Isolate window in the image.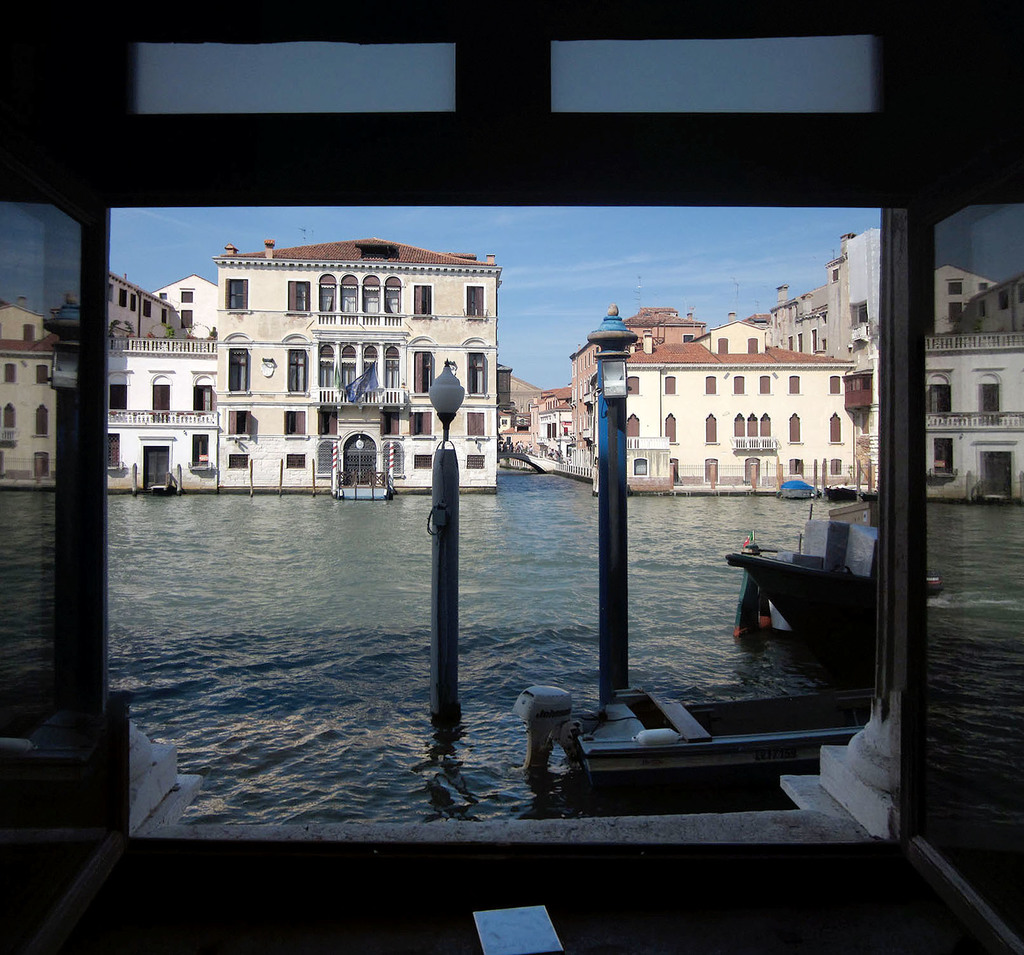
Isolated region: detection(386, 364, 401, 385).
